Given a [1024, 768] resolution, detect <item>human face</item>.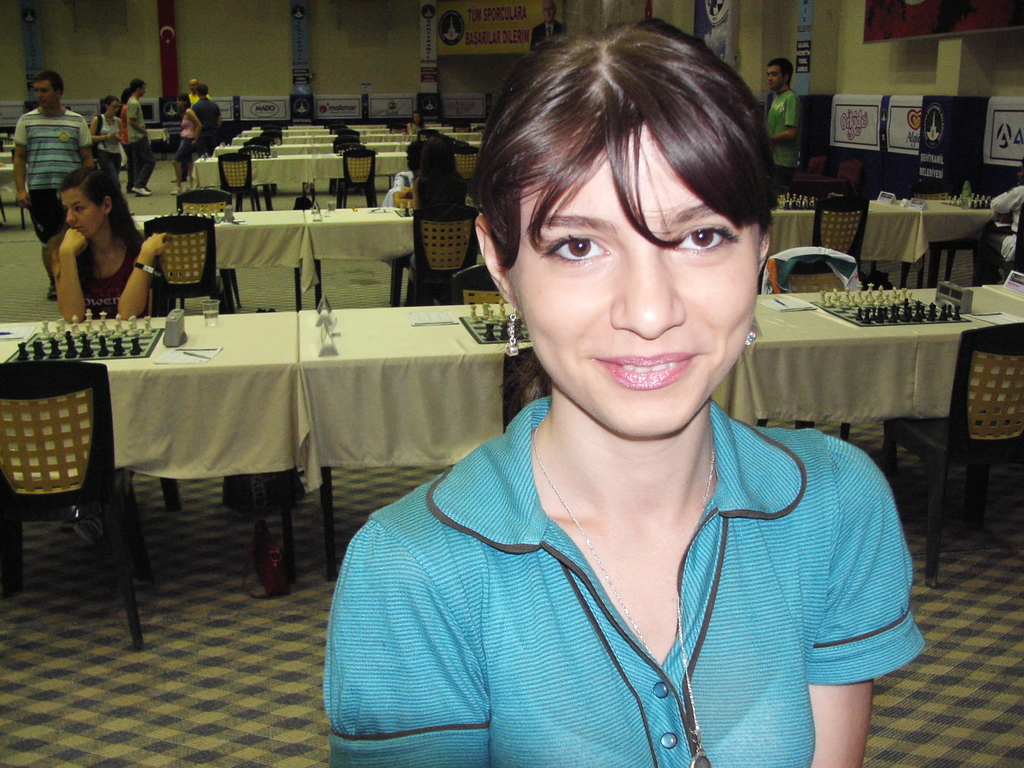
[left=65, top=186, right=95, bottom=239].
